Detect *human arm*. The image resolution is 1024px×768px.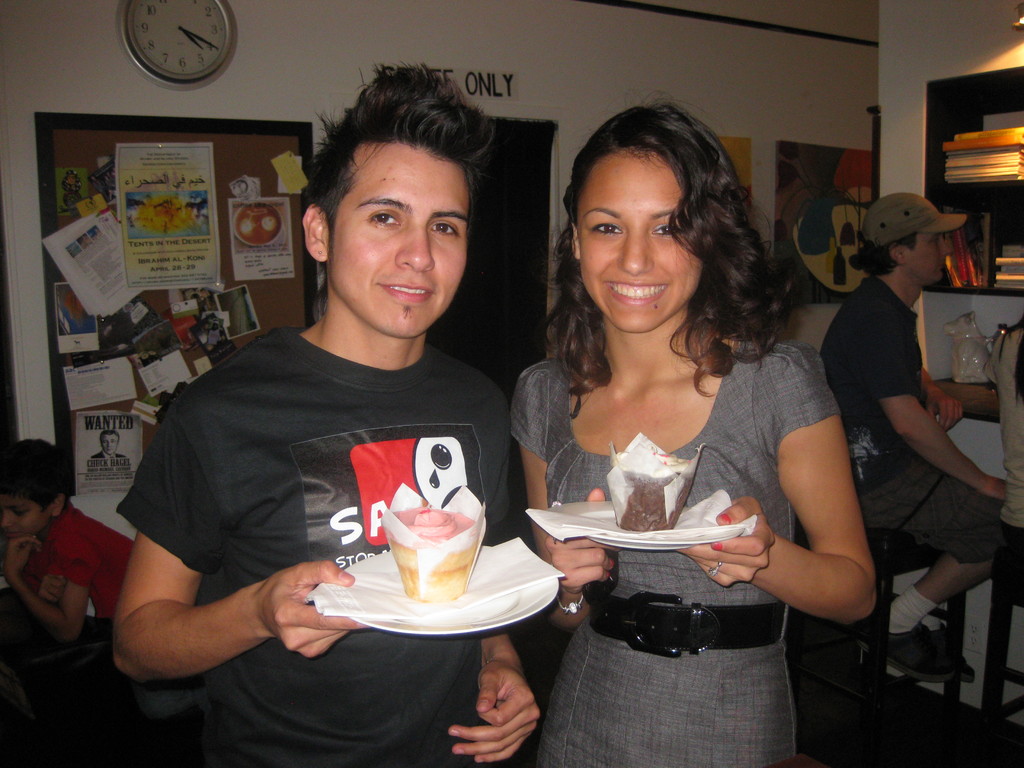
0, 537, 91, 643.
